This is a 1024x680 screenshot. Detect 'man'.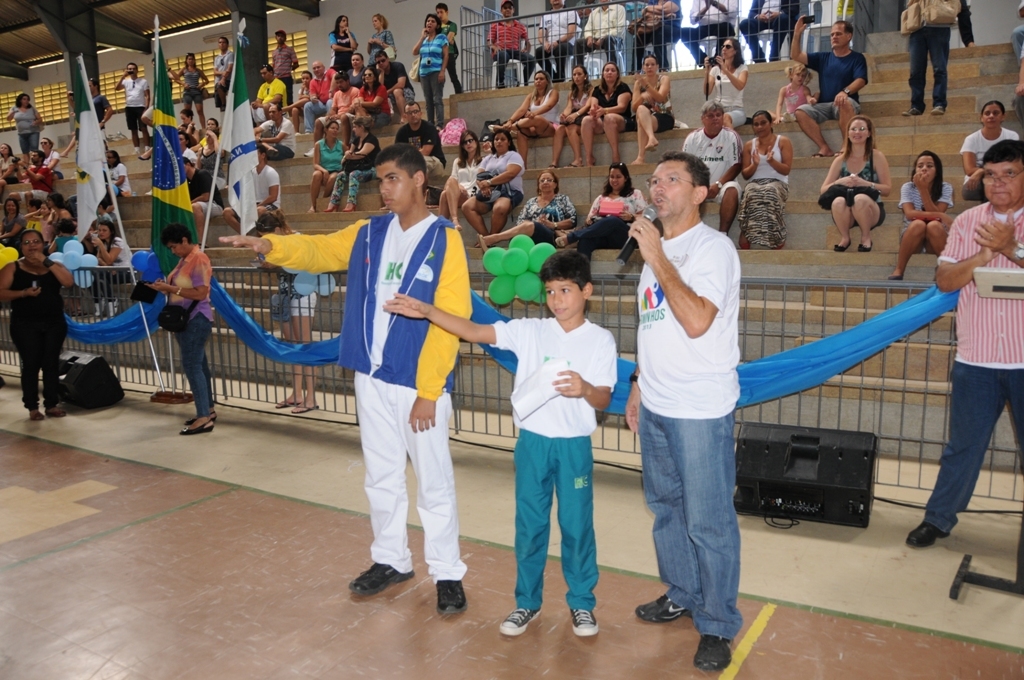
locate(304, 59, 336, 137).
